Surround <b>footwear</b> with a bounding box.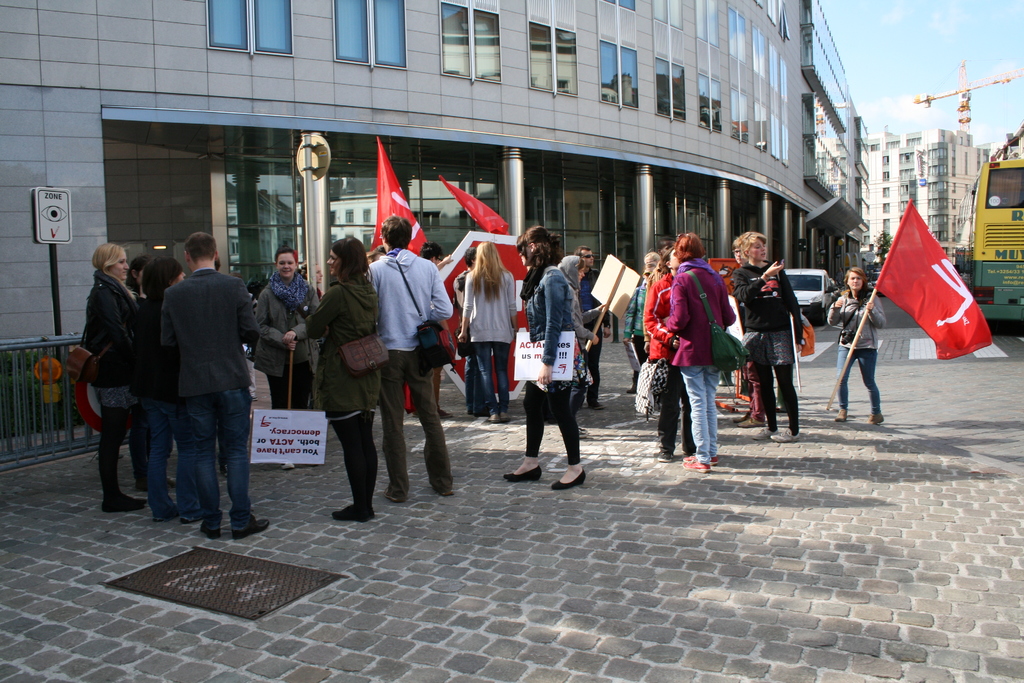
bbox=[382, 486, 410, 502].
